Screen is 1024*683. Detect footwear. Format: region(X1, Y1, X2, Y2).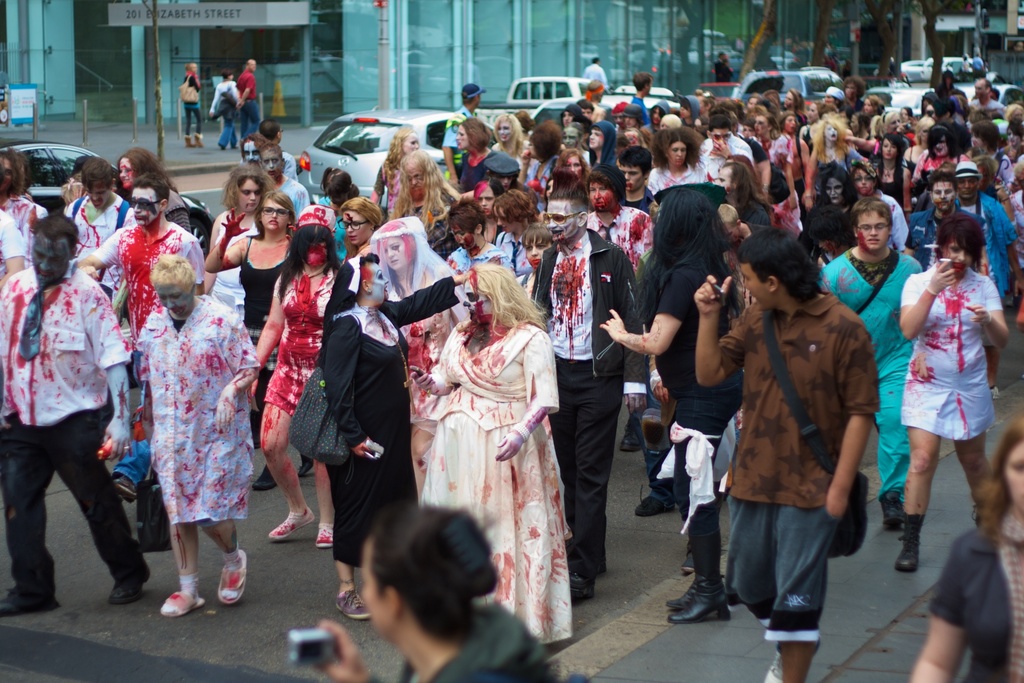
region(219, 547, 249, 604).
